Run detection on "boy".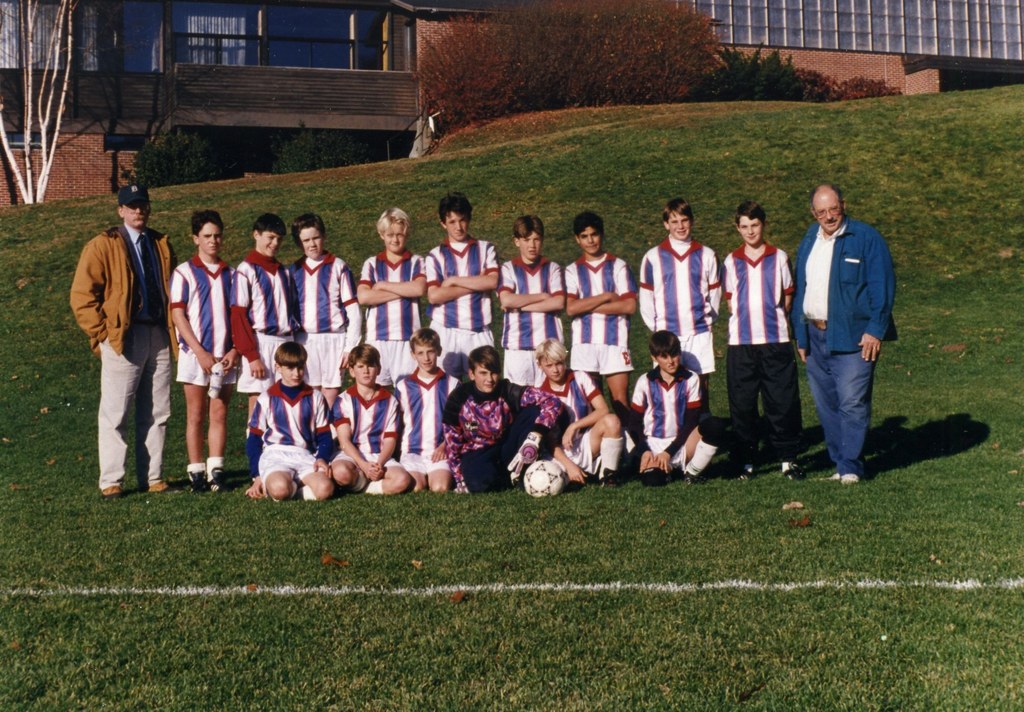
Result: detection(561, 210, 635, 419).
